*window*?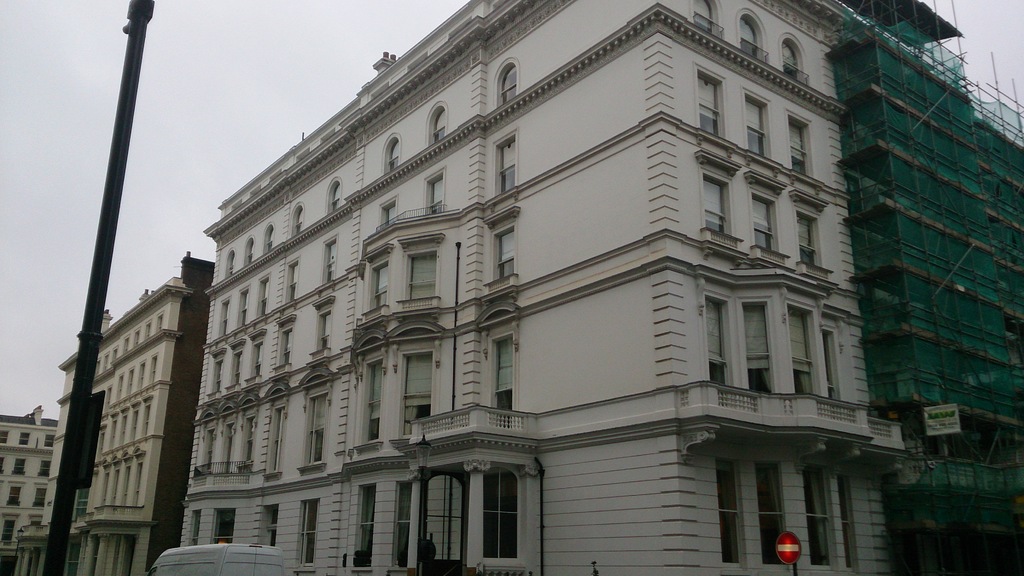
detection(497, 142, 518, 196)
